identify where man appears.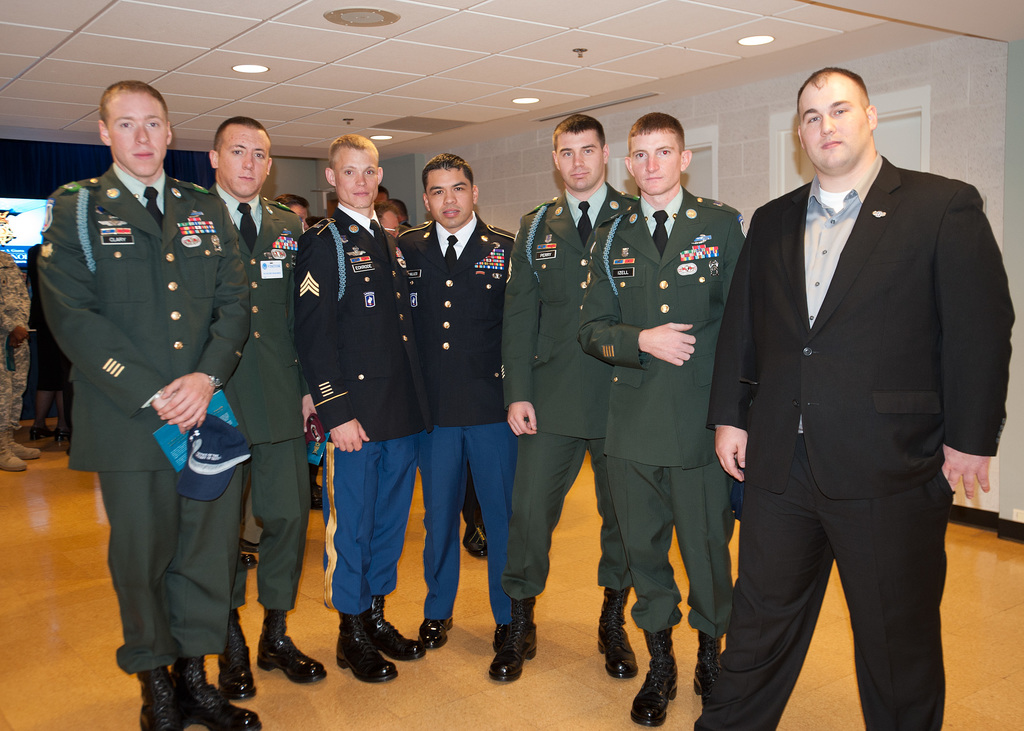
Appears at [390, 211, 524, 631].
